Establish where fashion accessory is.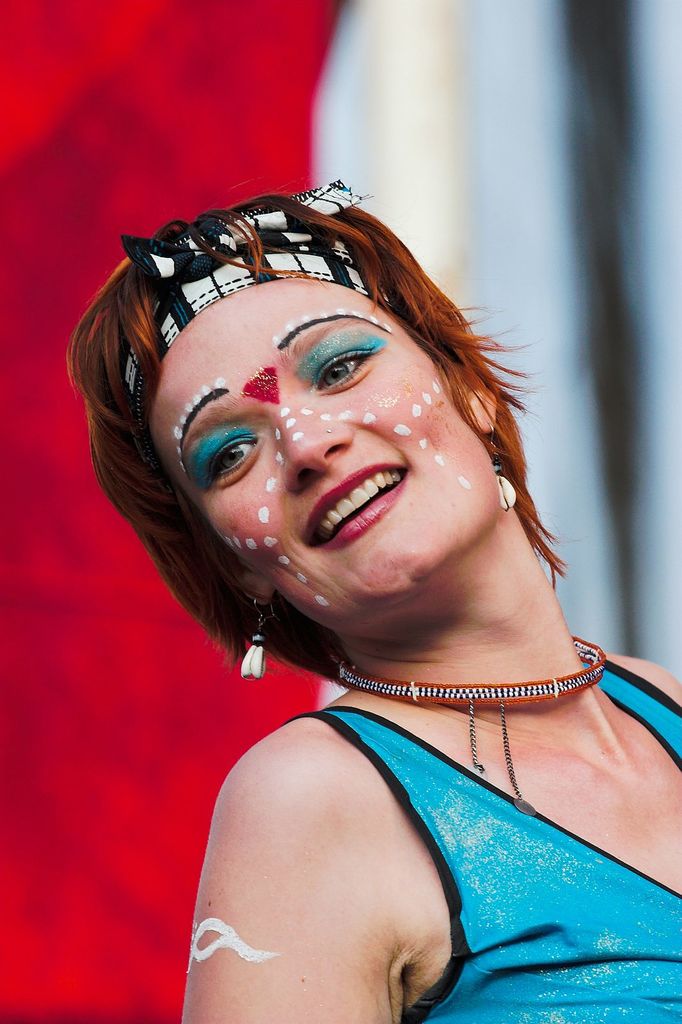
Established at [115, 180, 399, 465].
